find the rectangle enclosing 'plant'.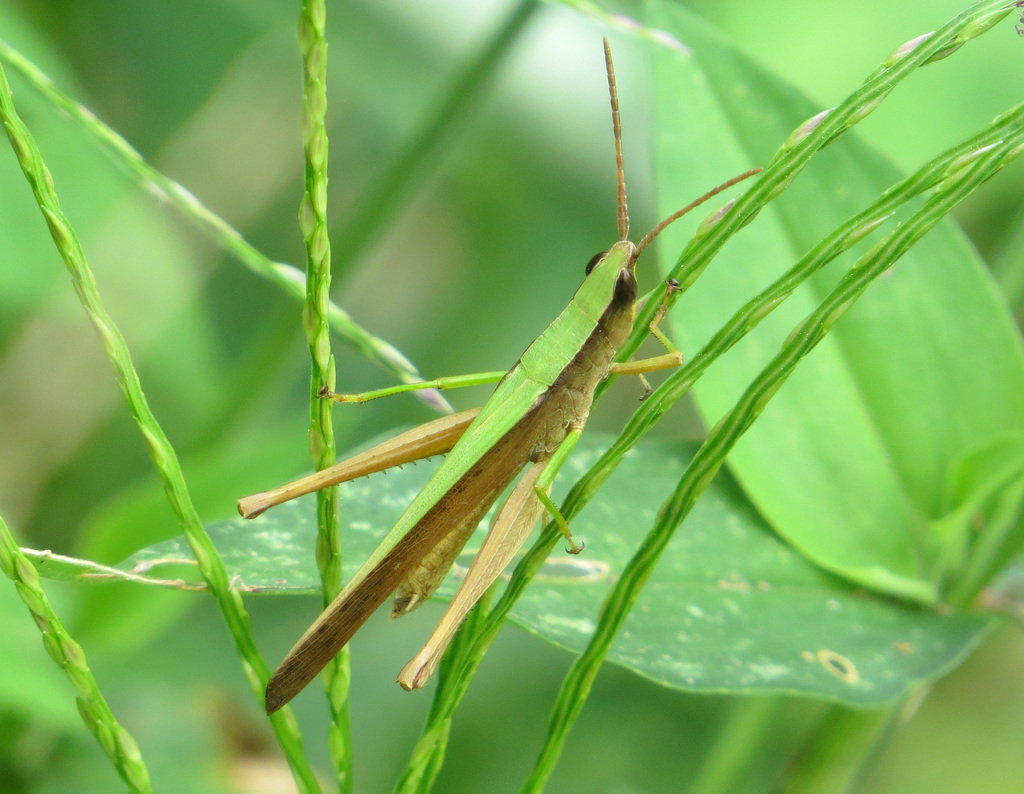
<box>85,0,1023,768</box>.
